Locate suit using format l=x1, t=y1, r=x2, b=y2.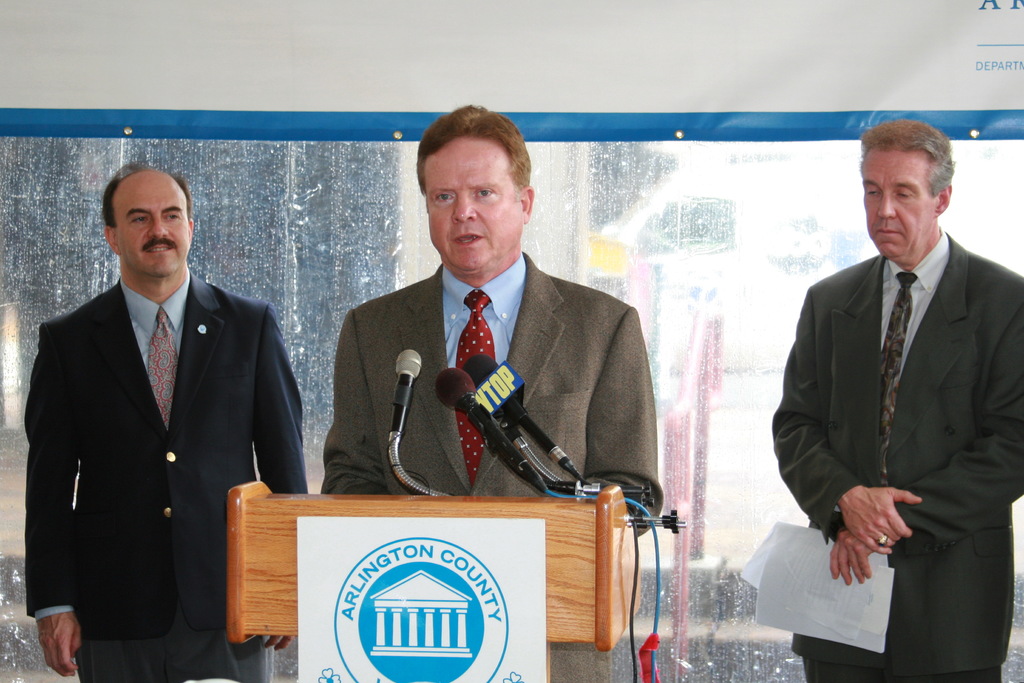
l=15, t=184, r=304, b=679.
